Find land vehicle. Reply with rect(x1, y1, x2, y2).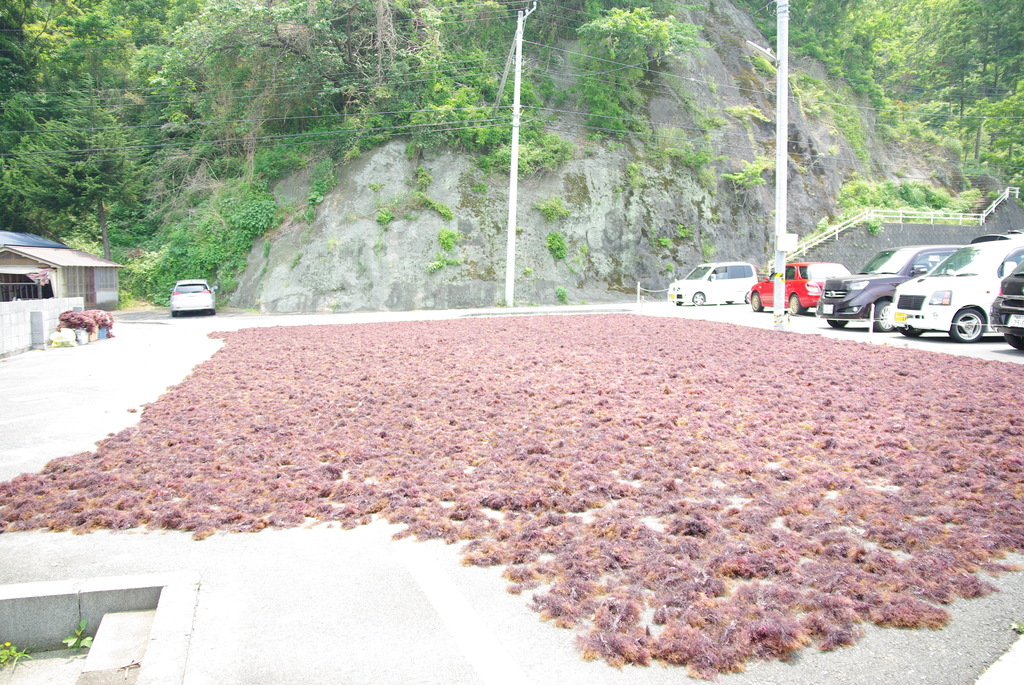
rect(166, 278, 220, 317).
